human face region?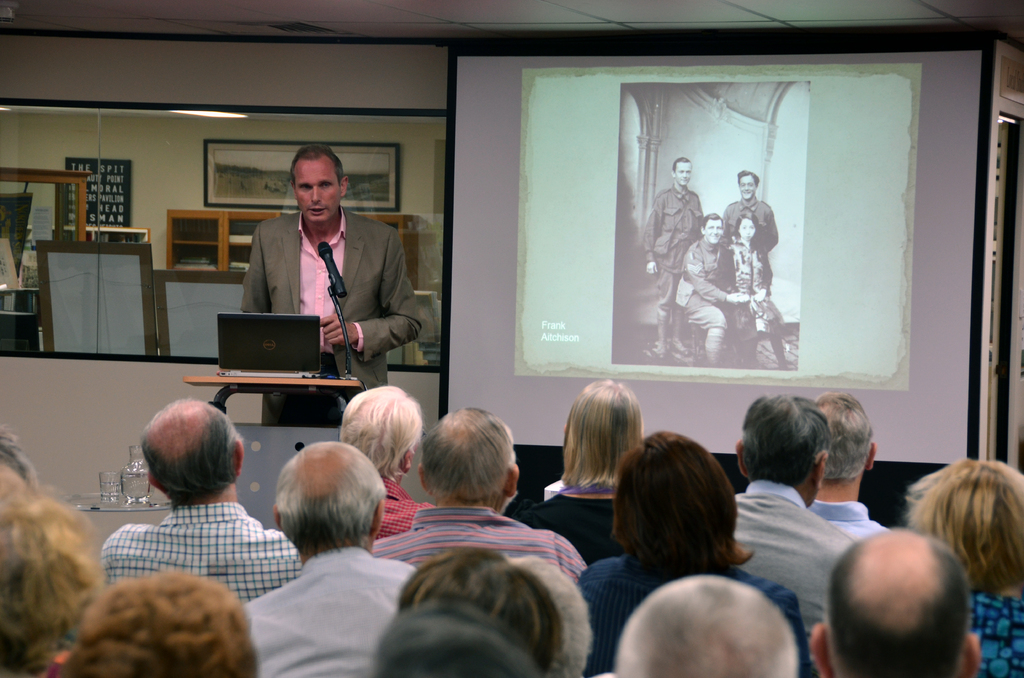
[291, 157, 339, 222]
